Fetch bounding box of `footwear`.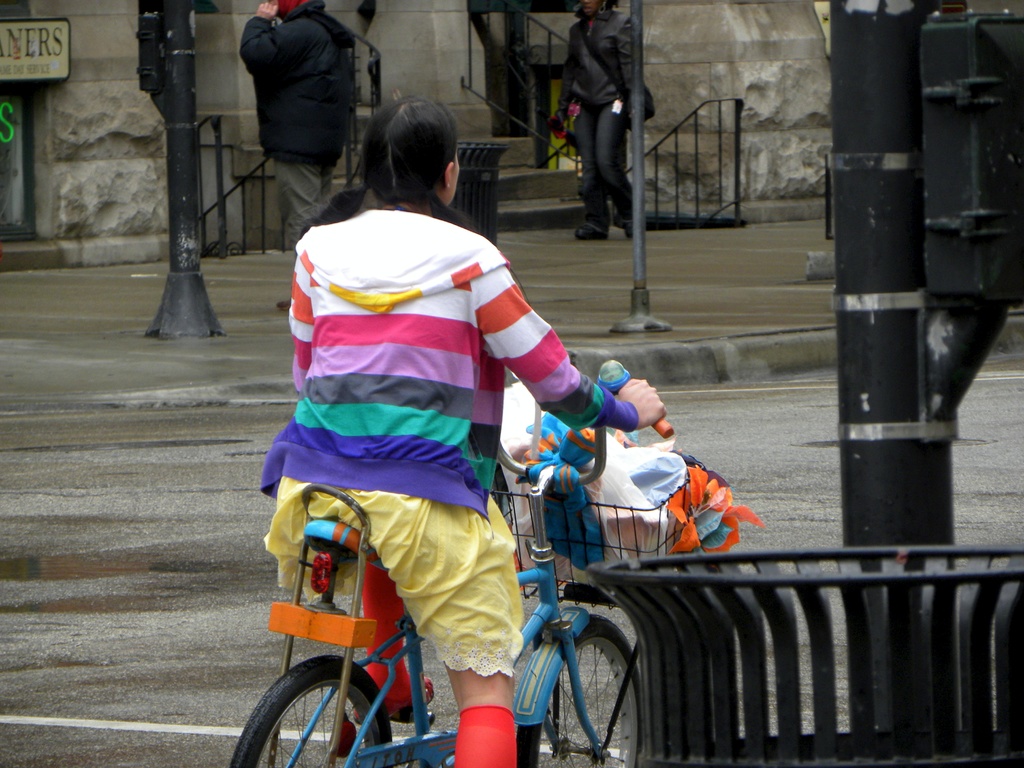
Bbox: [580,228,607,239].
